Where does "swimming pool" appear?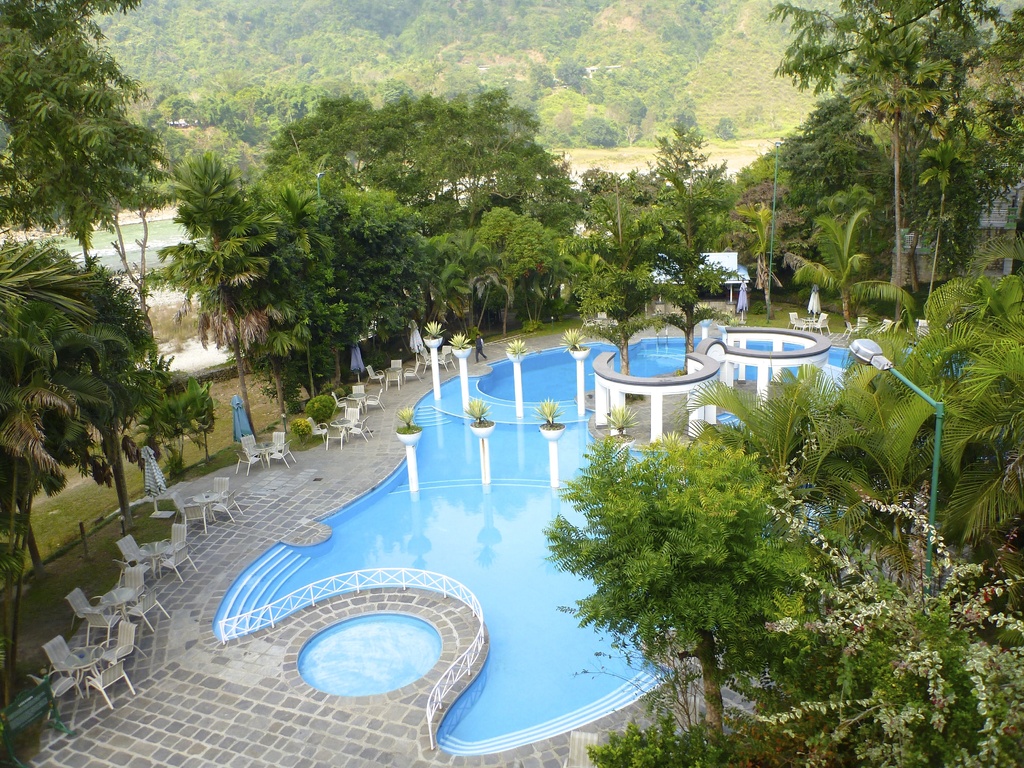
Appears at pyautogui.locateOnScreen(214, 336, 959, 754).
